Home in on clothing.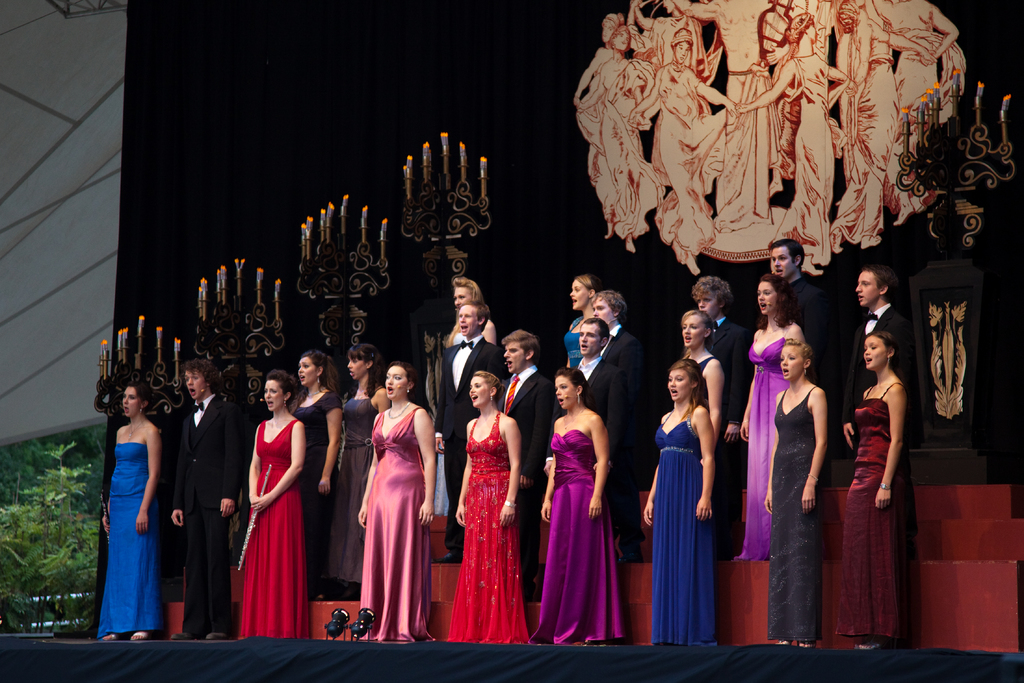
Homed in at bbox=[618, 317, 640, 388].
